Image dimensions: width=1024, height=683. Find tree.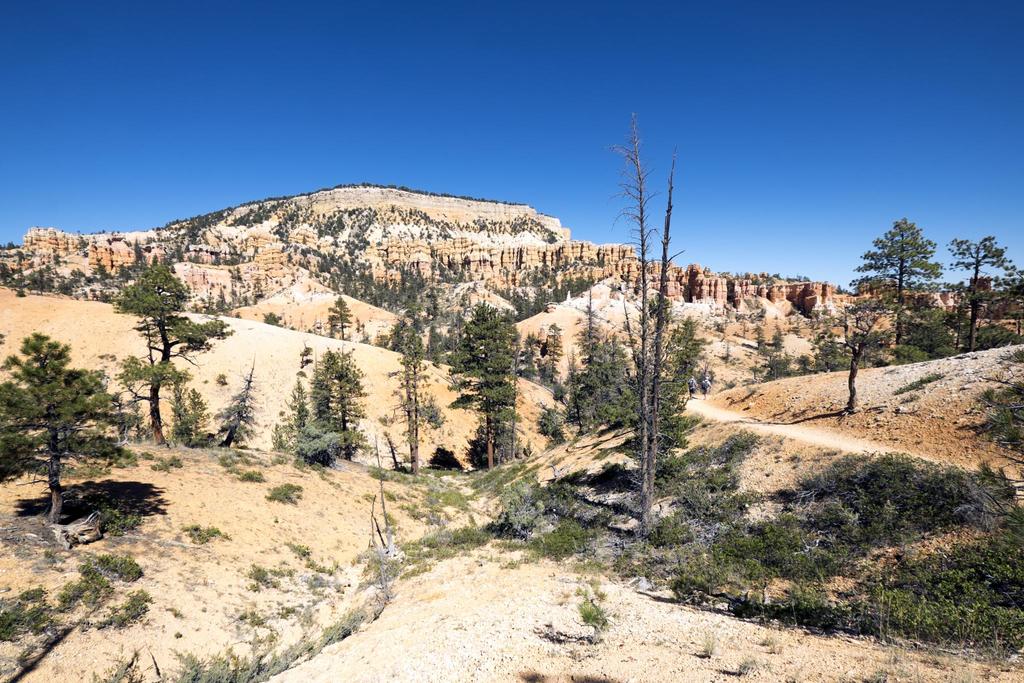
locate(312, 294, 373, 460).
